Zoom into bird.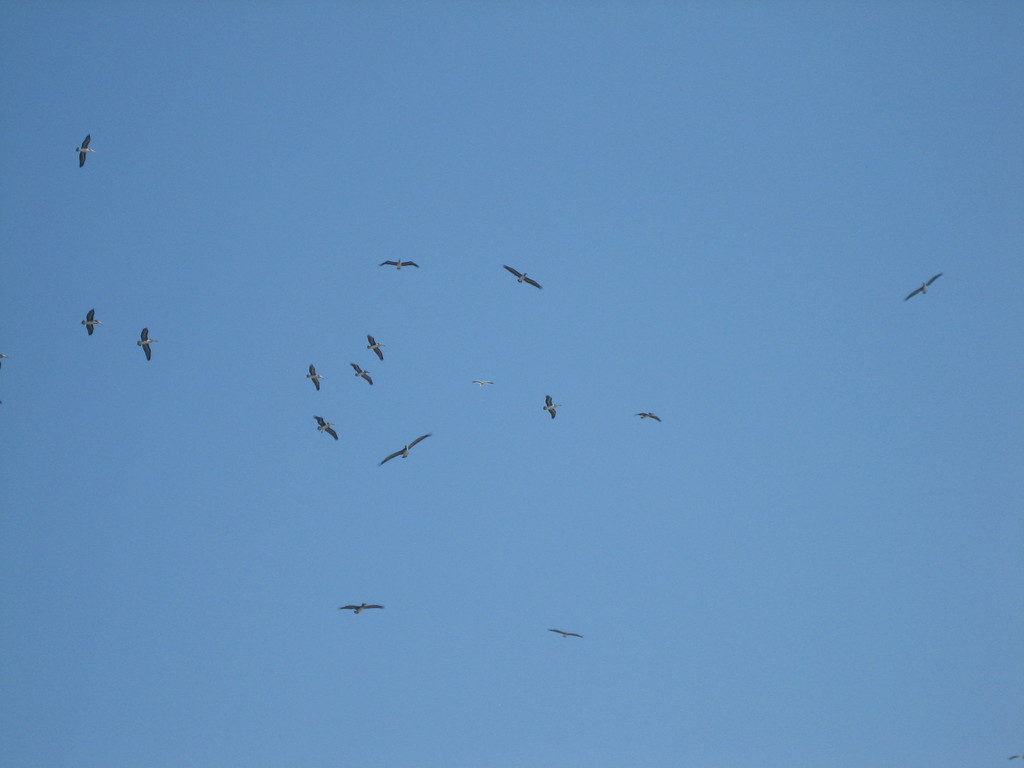
Zoom target: 136 326 156 362.
